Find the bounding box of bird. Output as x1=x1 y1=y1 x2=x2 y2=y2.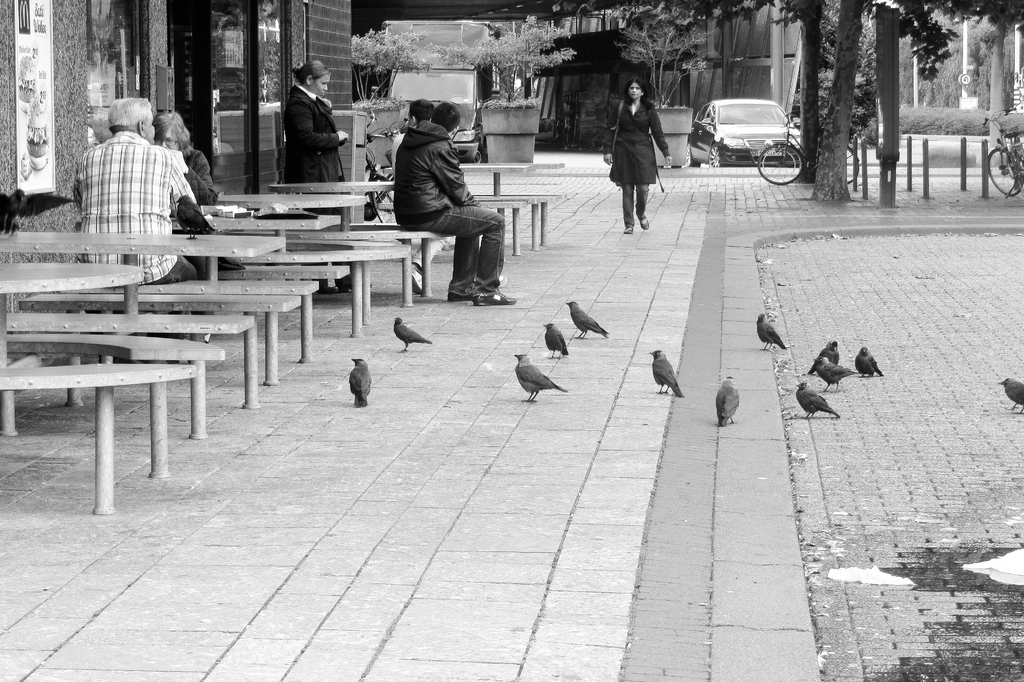
x1=511 y1=350 x2=563 y2=402.
